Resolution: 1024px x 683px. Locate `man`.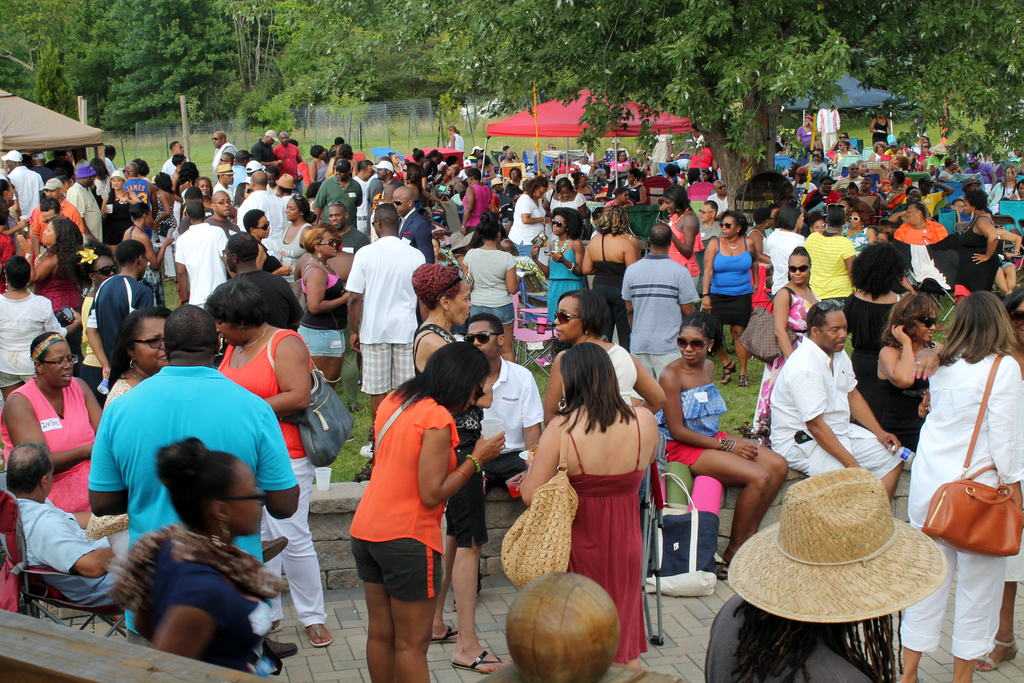
340/195/428/479.
